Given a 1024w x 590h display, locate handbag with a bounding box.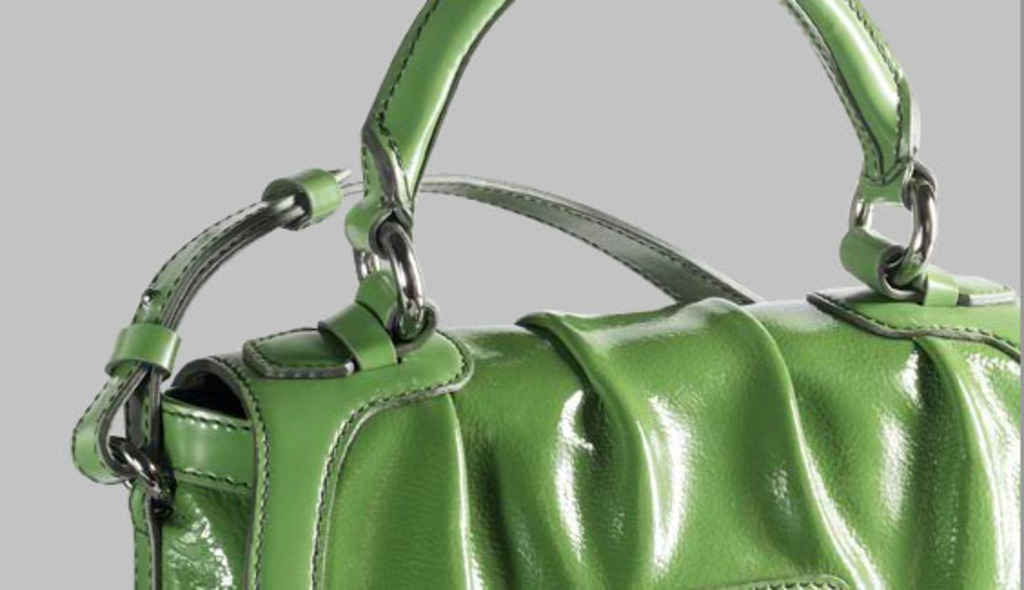
Located: rect(71, 0, 1022, 588).
